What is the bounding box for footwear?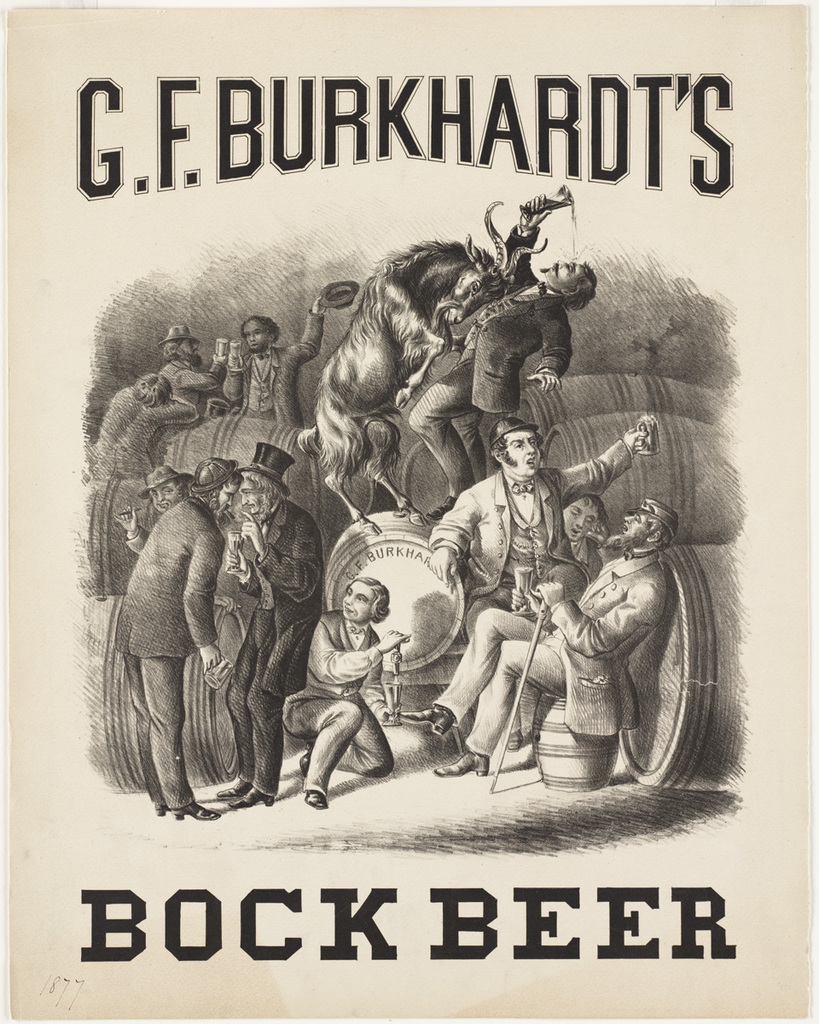
[438,750,485,775].
